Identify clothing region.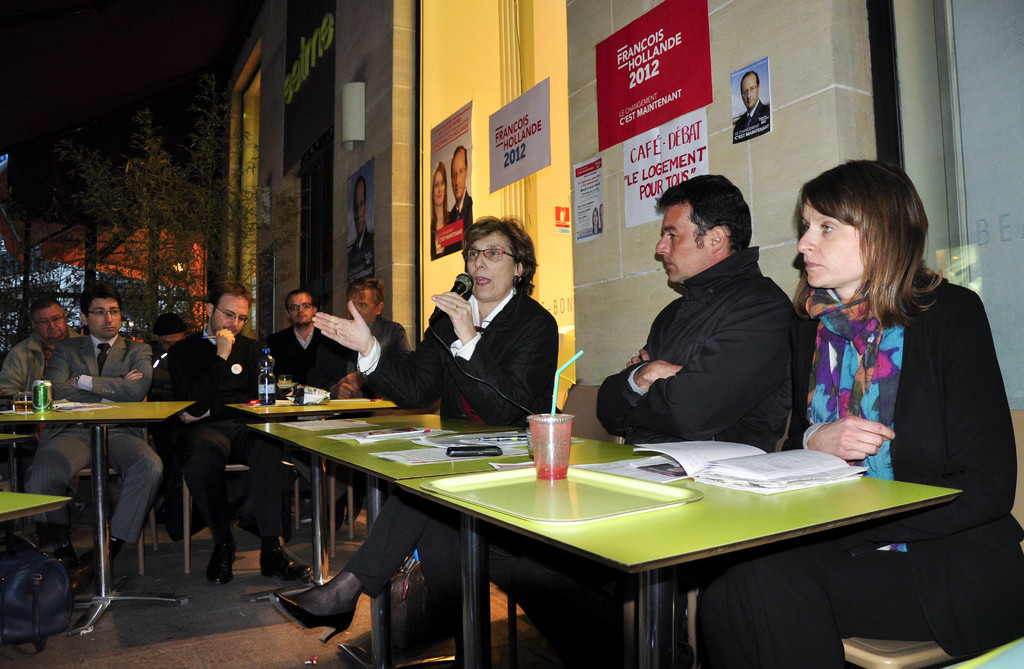
Region: bbox(3, 327, 76, 480).
